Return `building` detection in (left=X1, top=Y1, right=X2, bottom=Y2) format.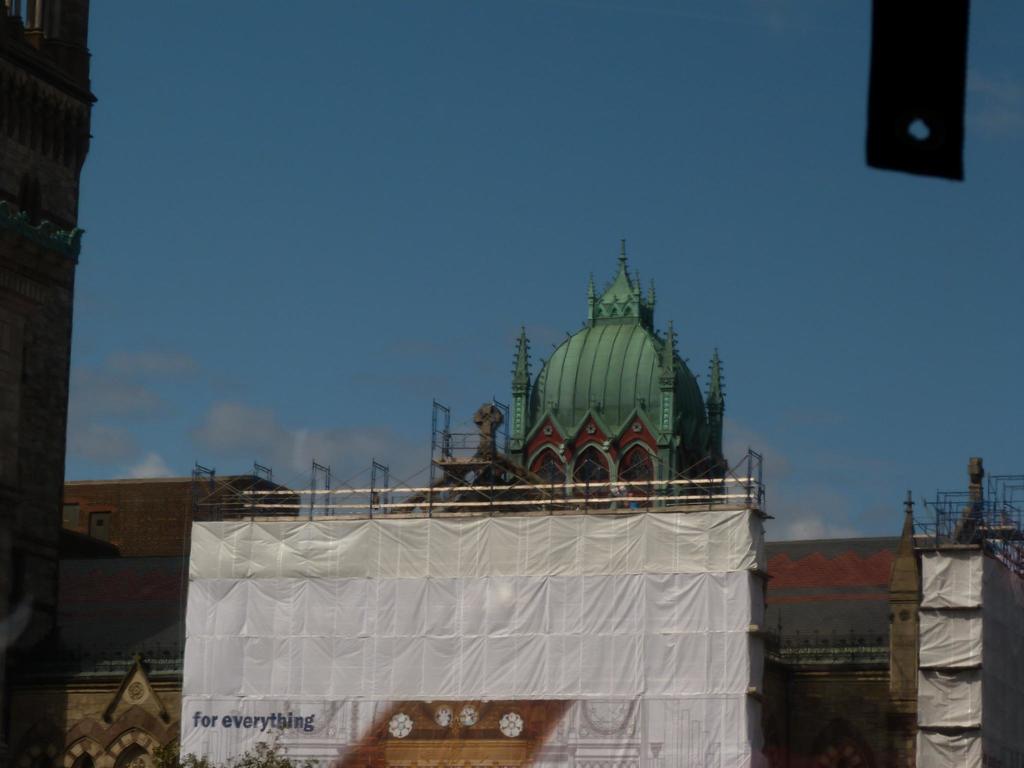
(left=187, top=246, right=1023, bottom=639).
